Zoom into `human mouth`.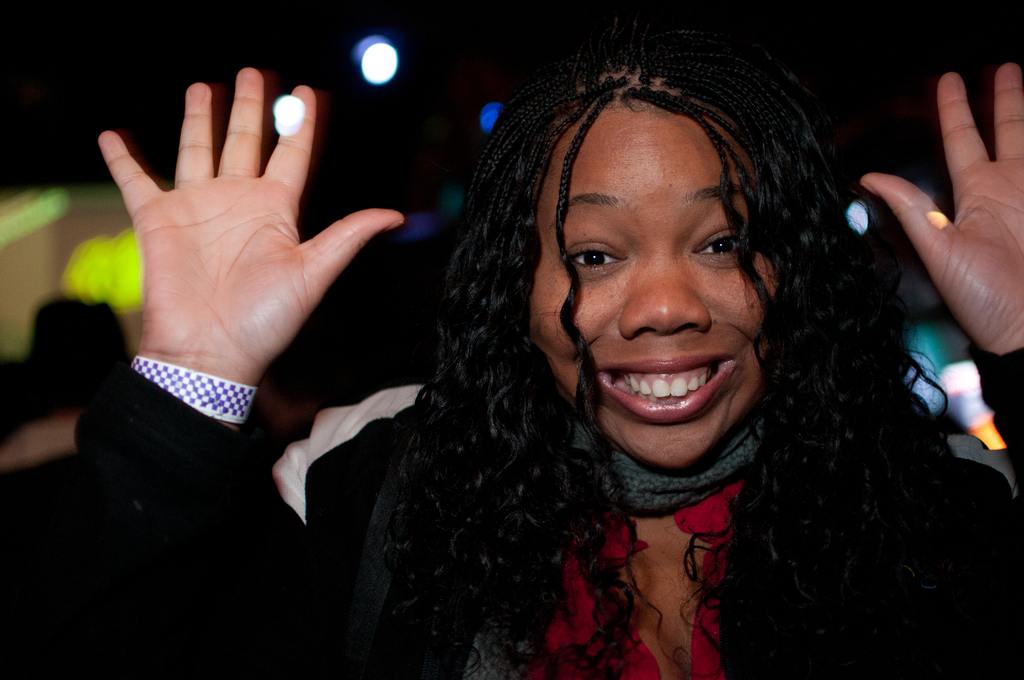
Zoom target: (595,352,735,421).
